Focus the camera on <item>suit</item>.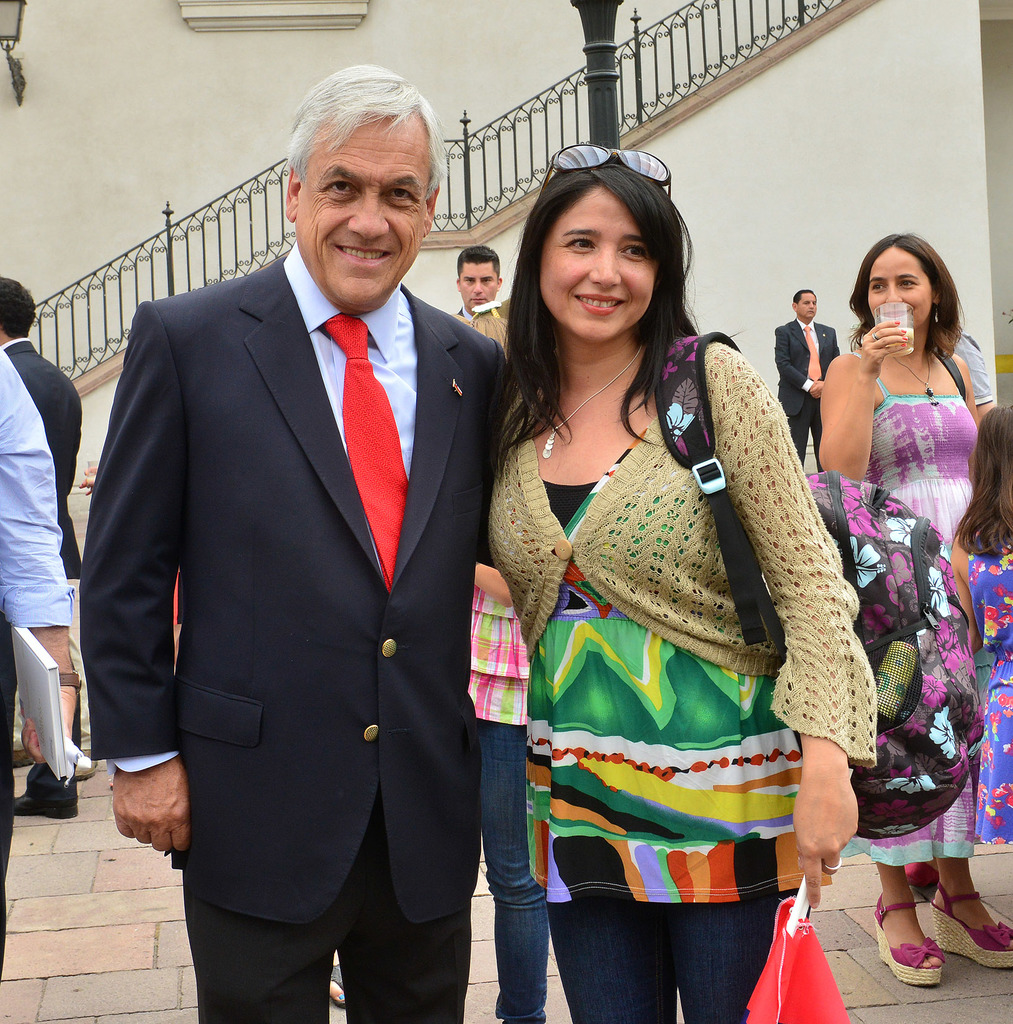
Focus region: box=[772, 314, 838, 474].
